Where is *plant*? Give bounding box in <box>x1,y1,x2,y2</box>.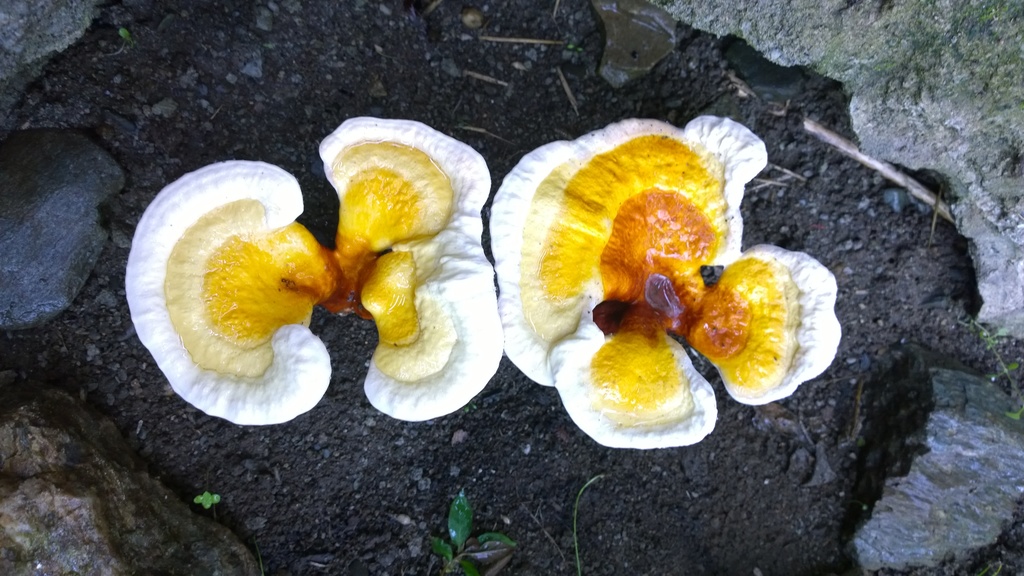
<box>193,491,223,512</box>.
